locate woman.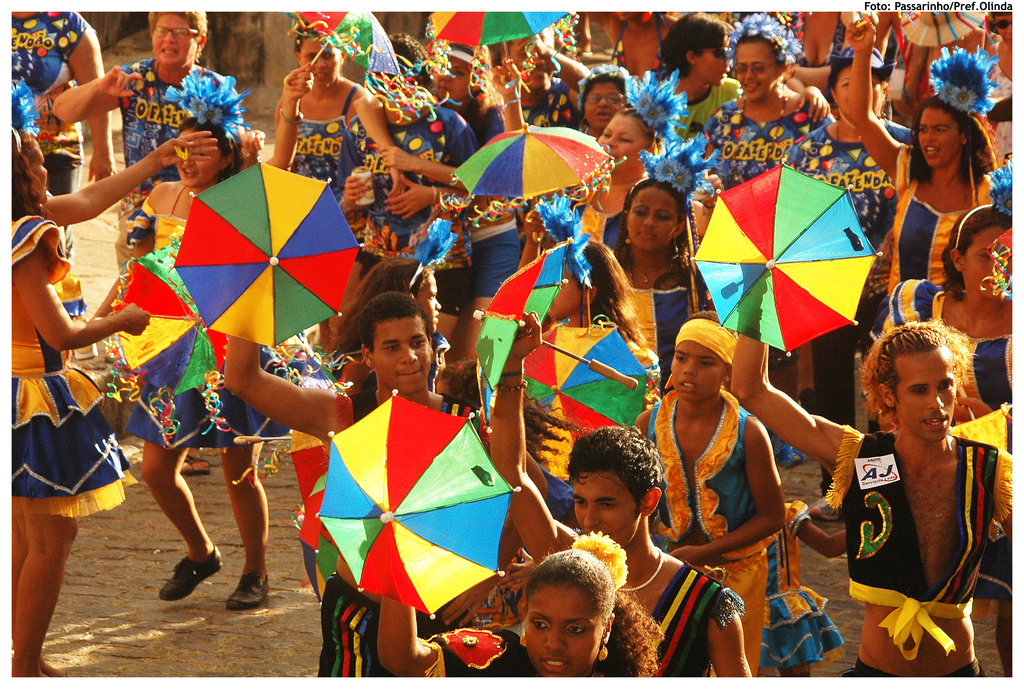
Bounding box: 129/113/271/612.
